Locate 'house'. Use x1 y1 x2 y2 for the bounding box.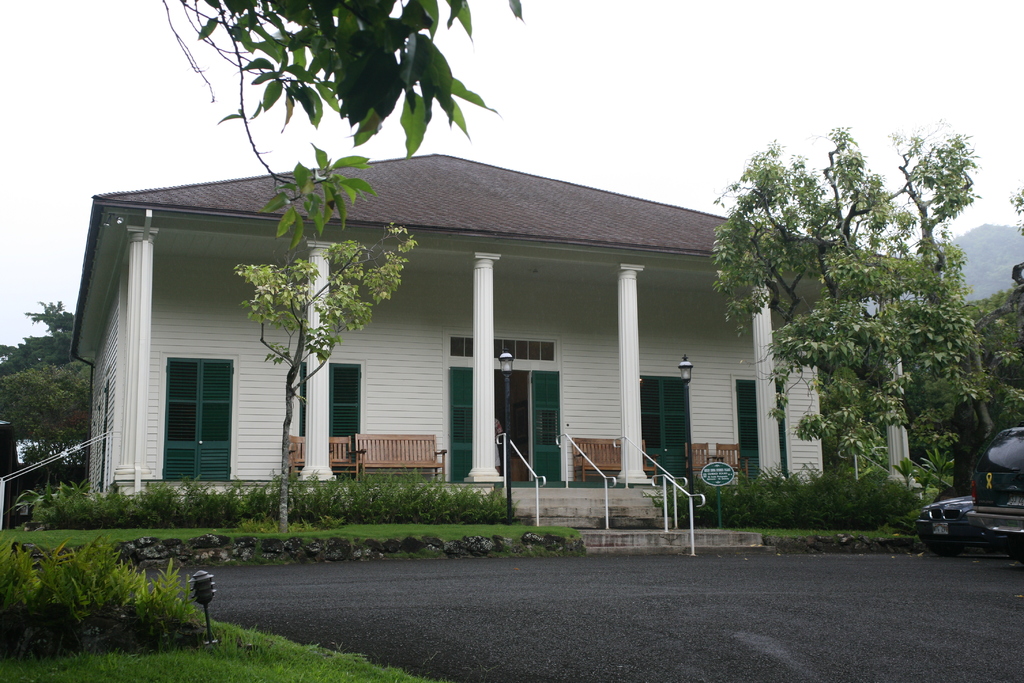
83 115 806 546.
